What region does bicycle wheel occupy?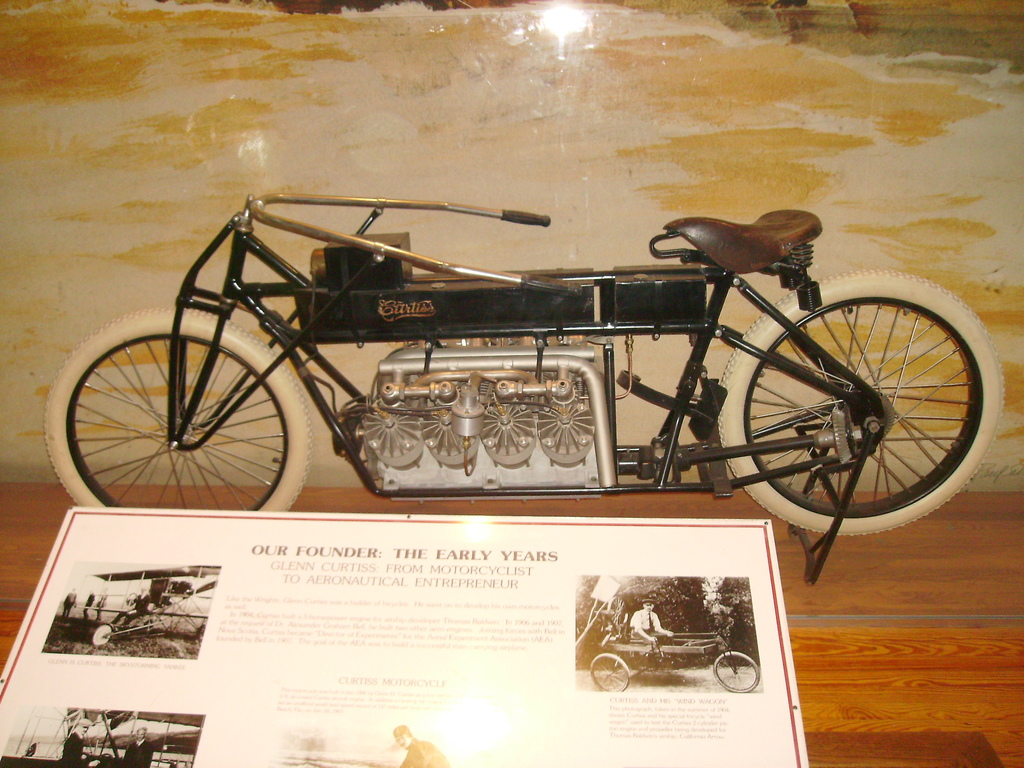
{"x1": 710, "y1": 279, "x2": 989, "y2": 548}.
